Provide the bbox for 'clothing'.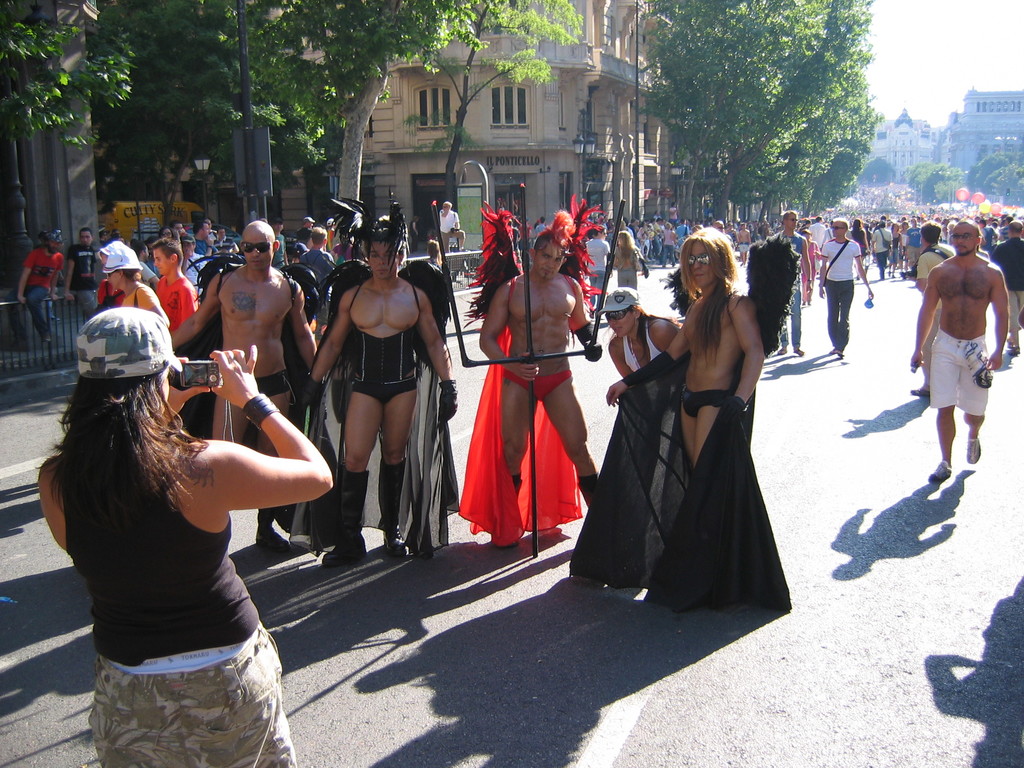
pyautogui.locateOnScreen(303, 250, 331, 280).
